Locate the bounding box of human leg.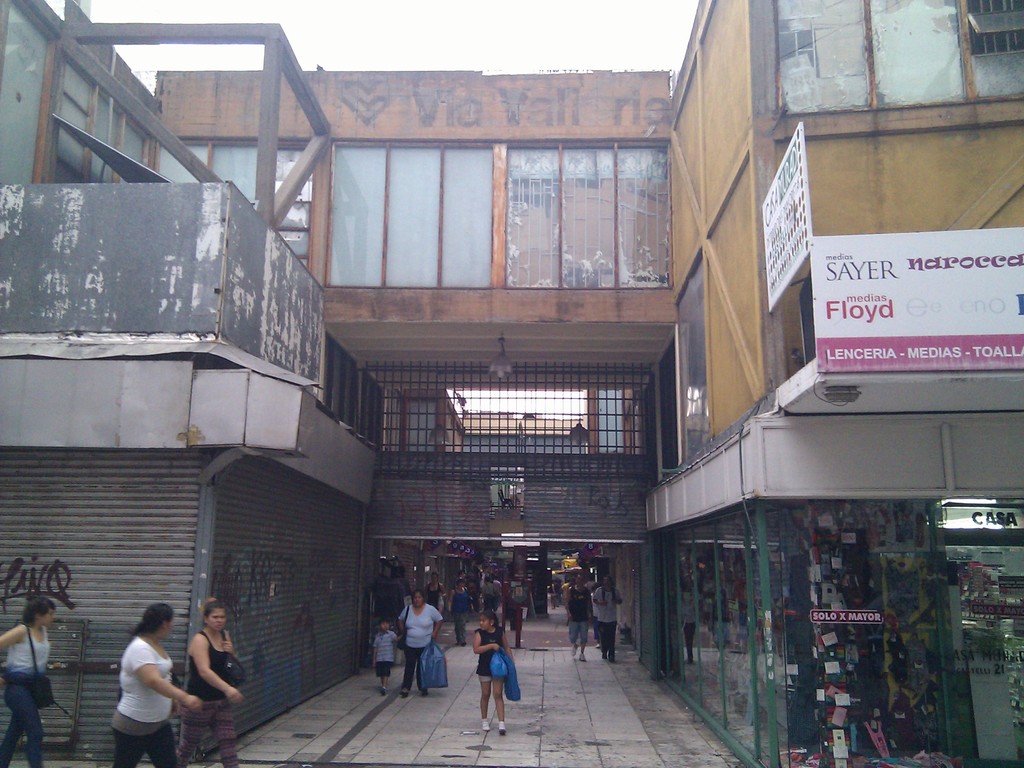
Bounding box: box(477, 680, 493, 733).
